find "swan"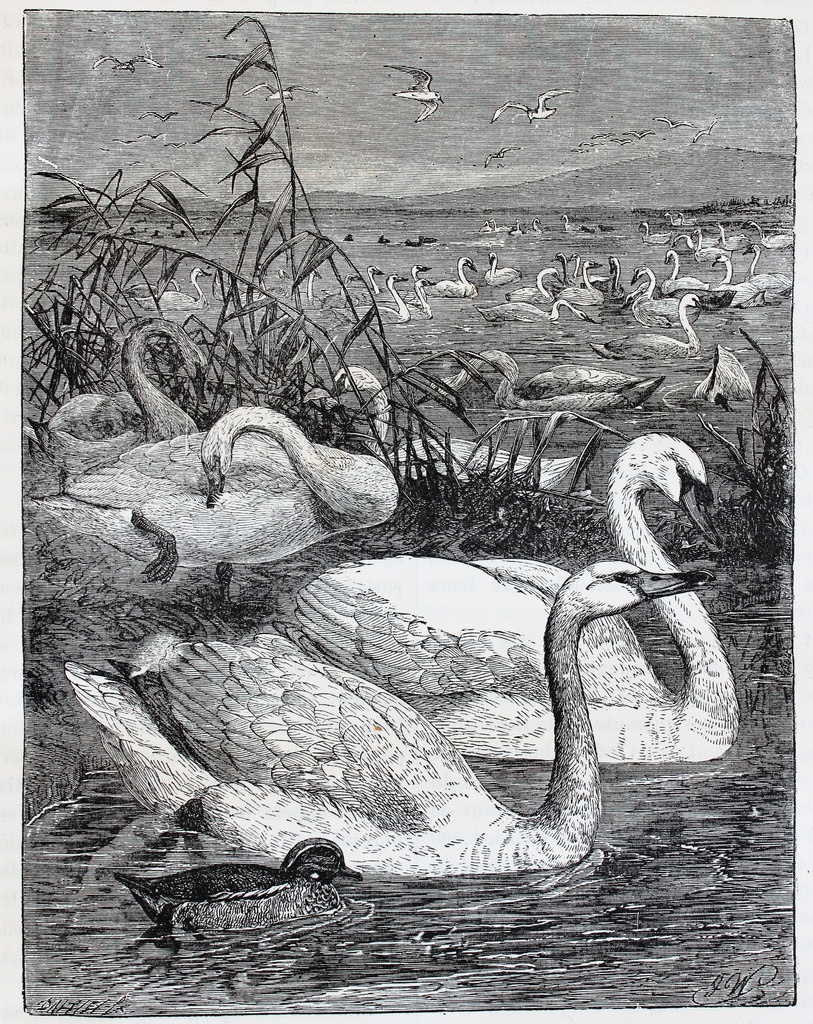
Rect(748, 221, 793, 250)
